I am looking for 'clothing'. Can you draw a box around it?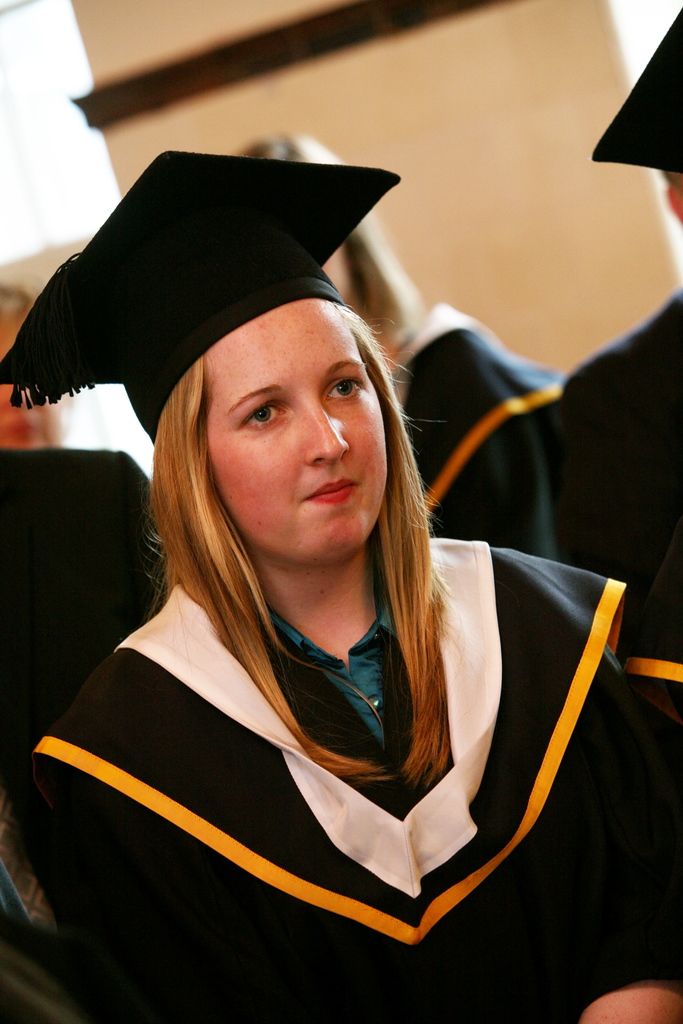
Sure, the bounding box is select_region(549, 283, 682, 744).
